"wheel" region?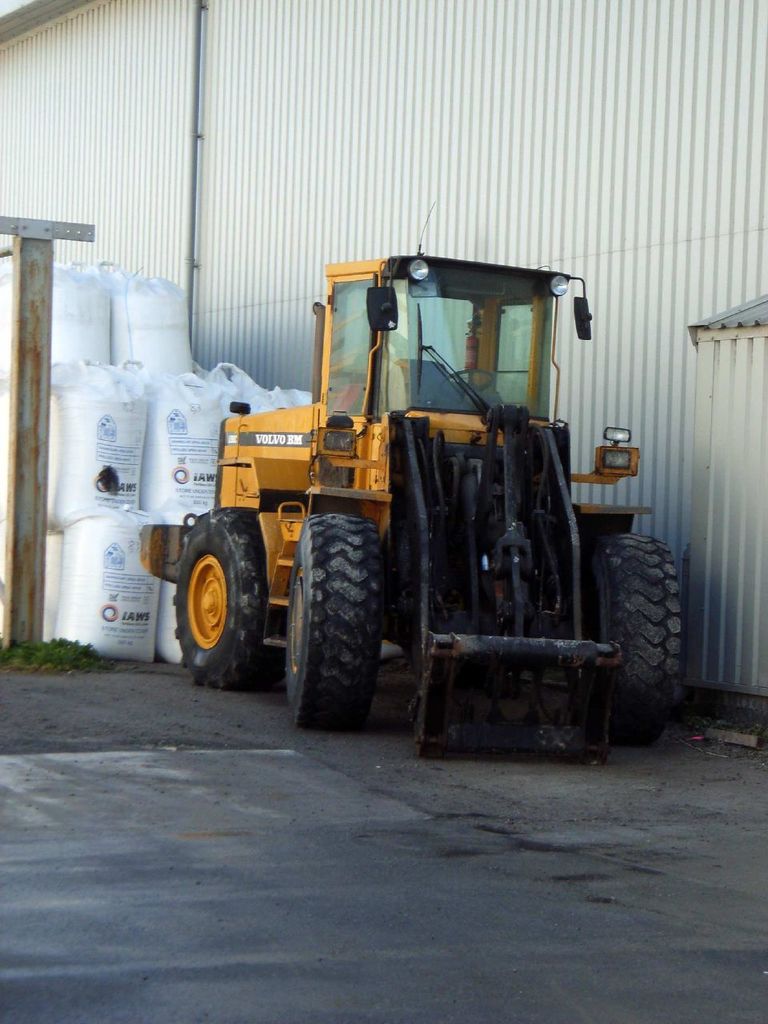
<box>170,506,269,691</box>
